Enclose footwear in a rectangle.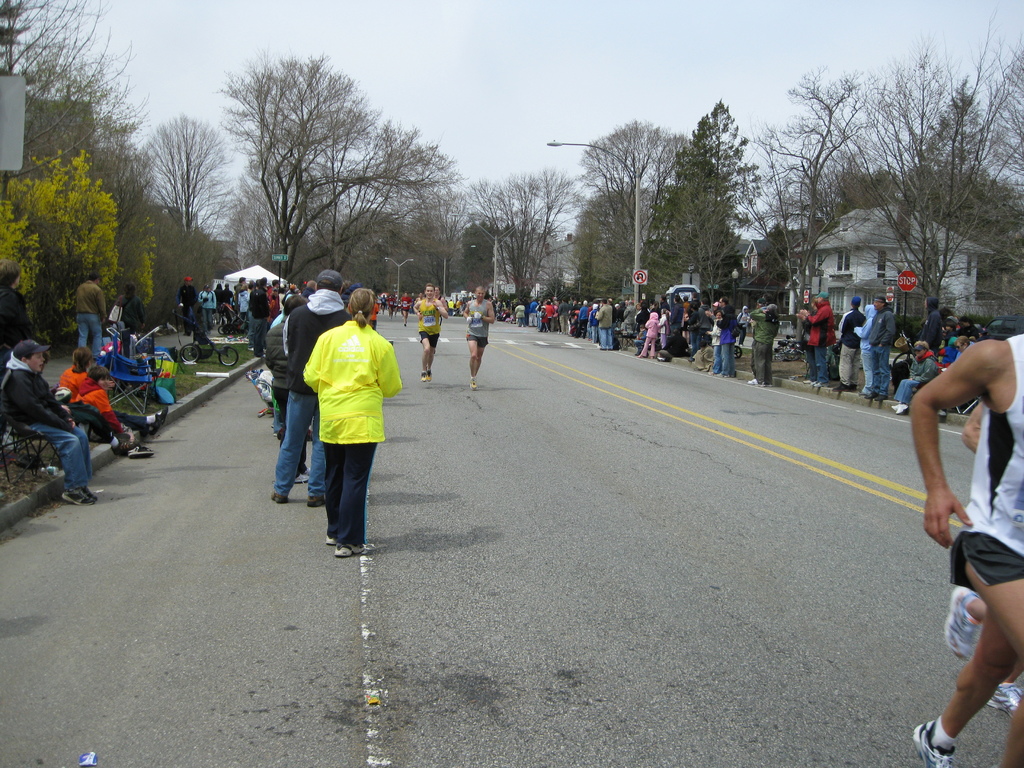
detection(469, 378, 477, 389).
